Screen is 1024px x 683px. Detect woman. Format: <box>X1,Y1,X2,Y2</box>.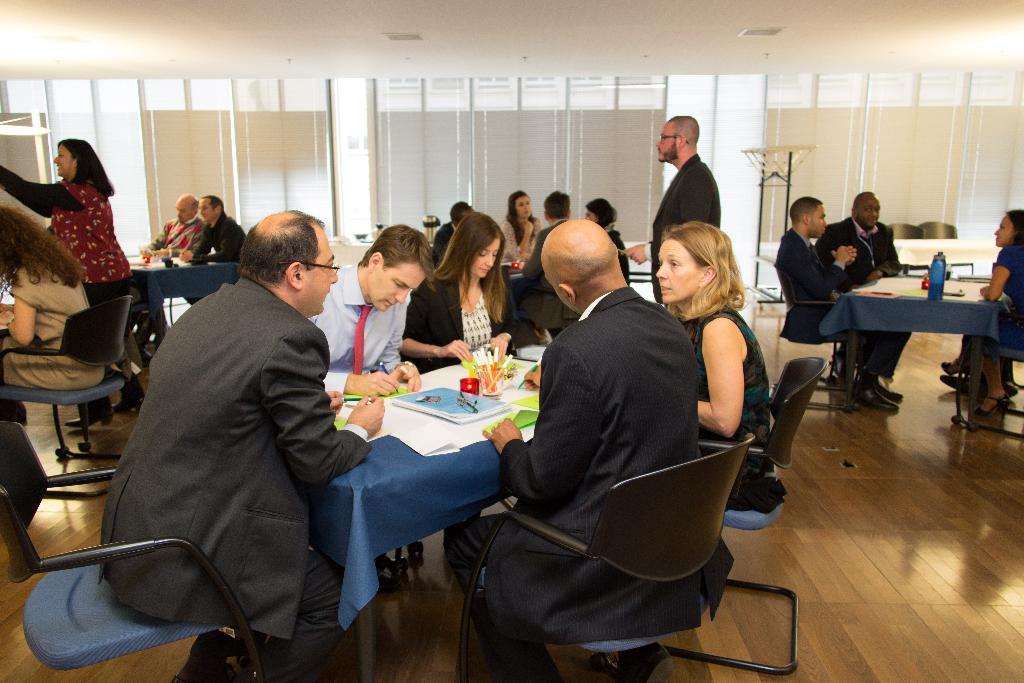
<box>644,213,781,511</box>.
